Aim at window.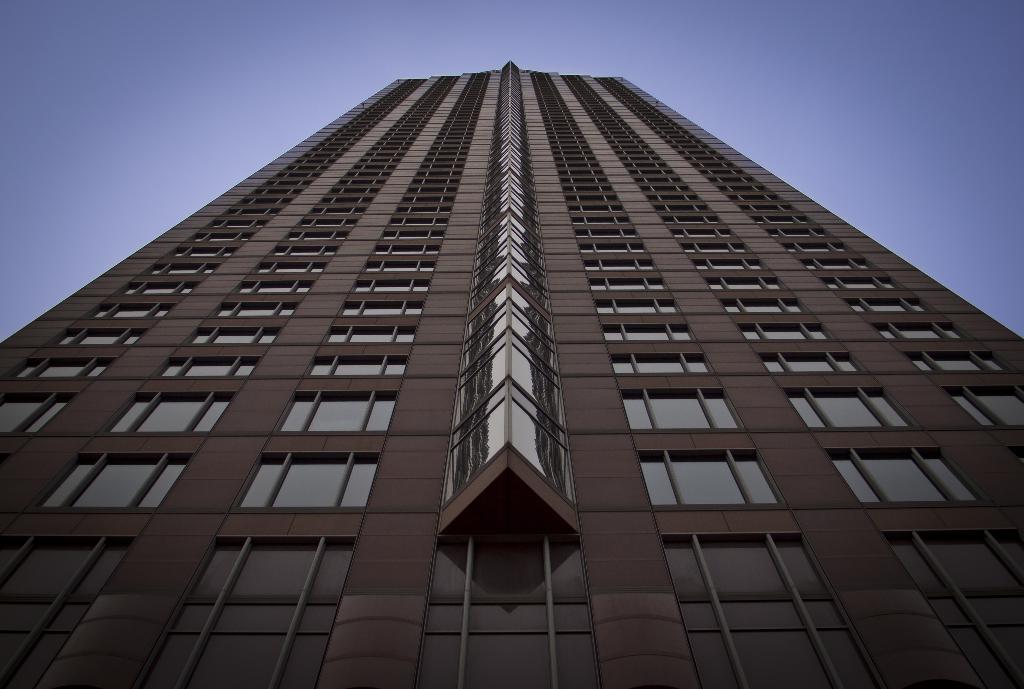
Aimed at bbox=[151, 263, 220, 273].
